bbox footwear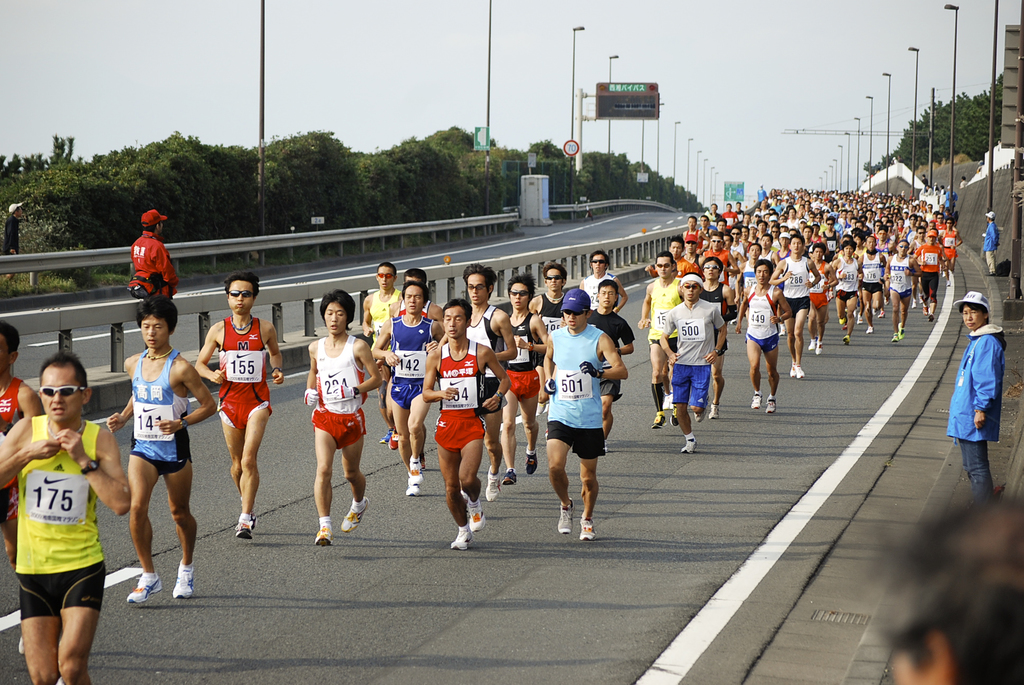
<region>941, 267, 950, 277</region>
